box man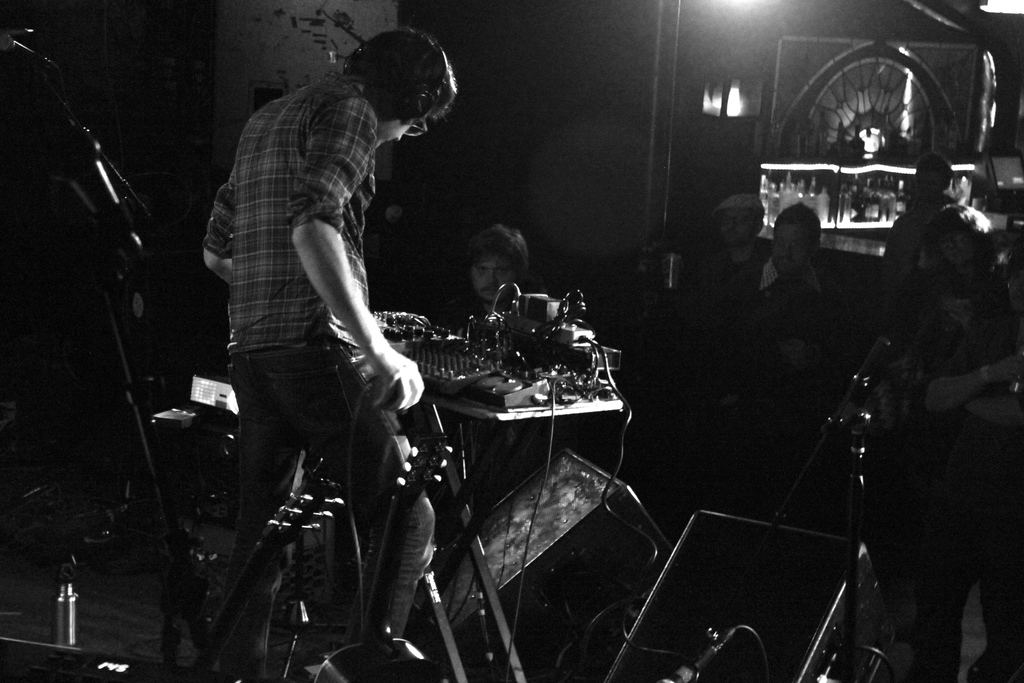
<bbox>458, 219, 550, 317</bbox>
